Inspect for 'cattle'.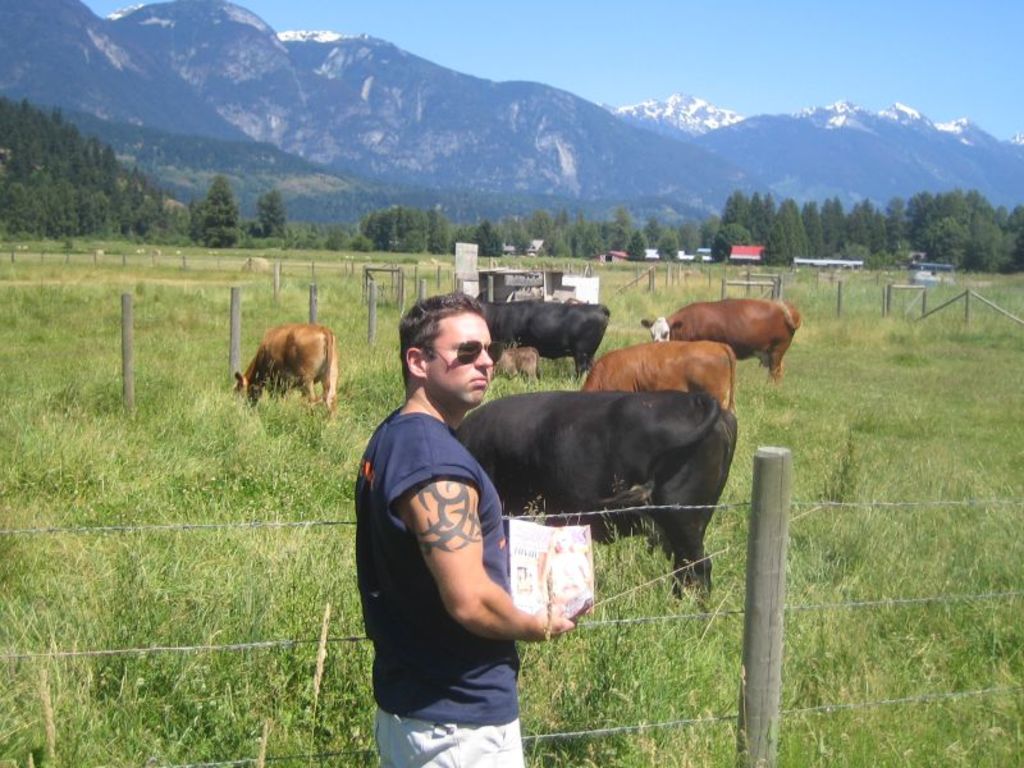
Inspection: select_region(488, 344, 540, 384).
